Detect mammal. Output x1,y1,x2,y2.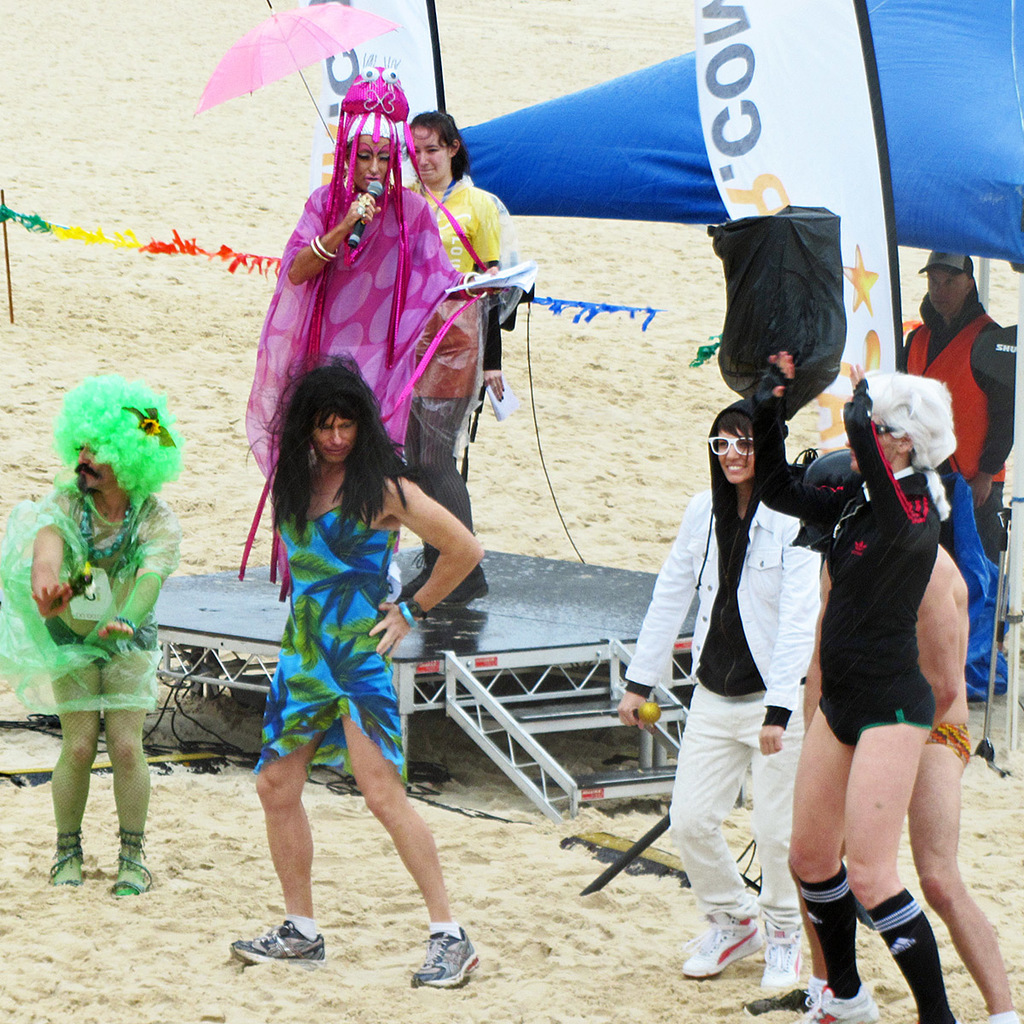
221,360,476,938.
